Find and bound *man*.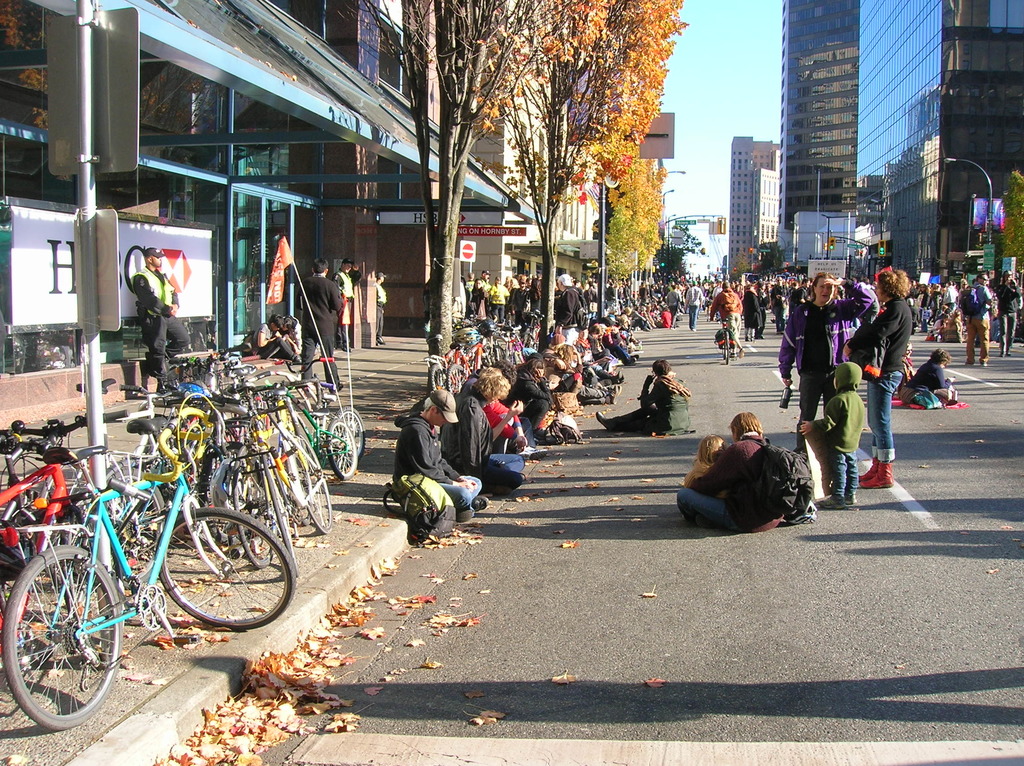
Bound: pyautogui.locateOnScreen(995, 269, 1021, 358).
